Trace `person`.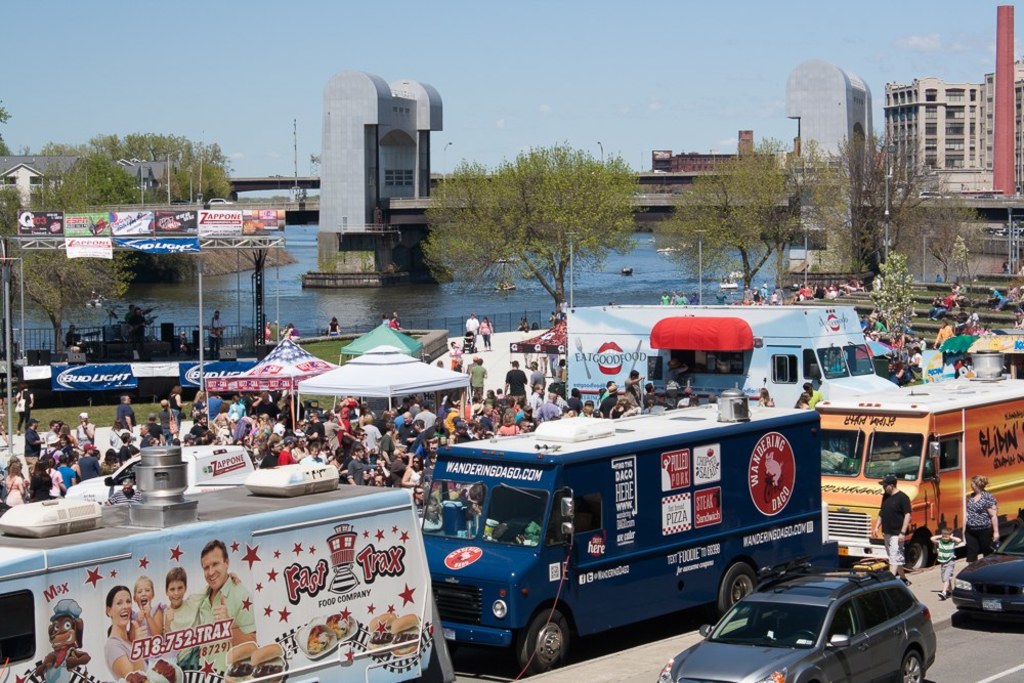
Traced to box(656, 296, 669, 305).
